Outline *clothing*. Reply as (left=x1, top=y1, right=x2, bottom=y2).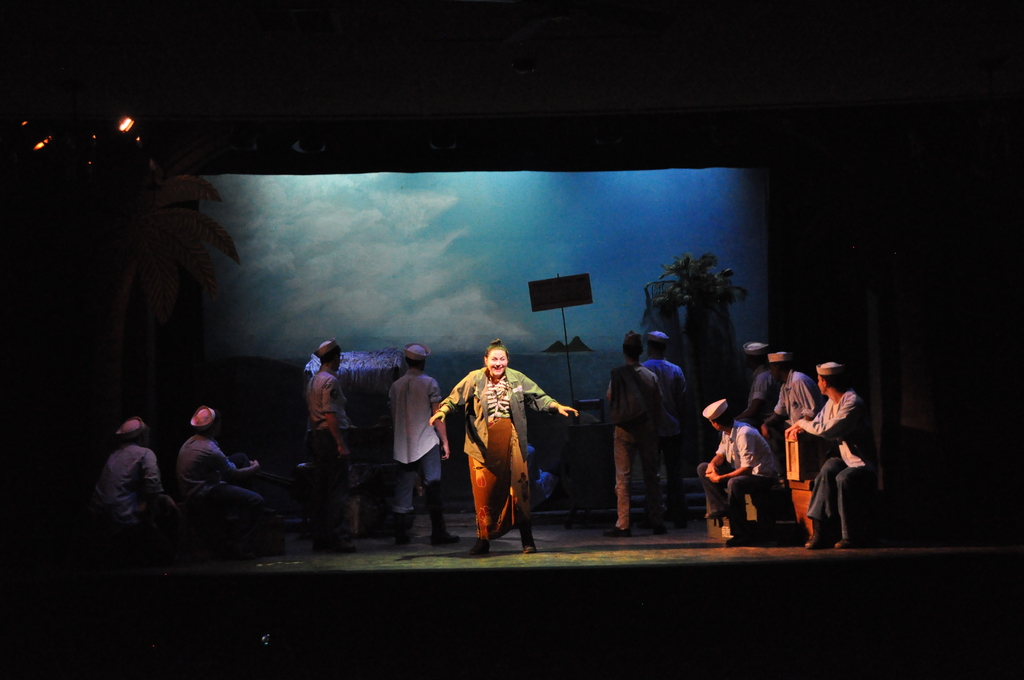
(left=611, top=360, right=674, bottom=528).
